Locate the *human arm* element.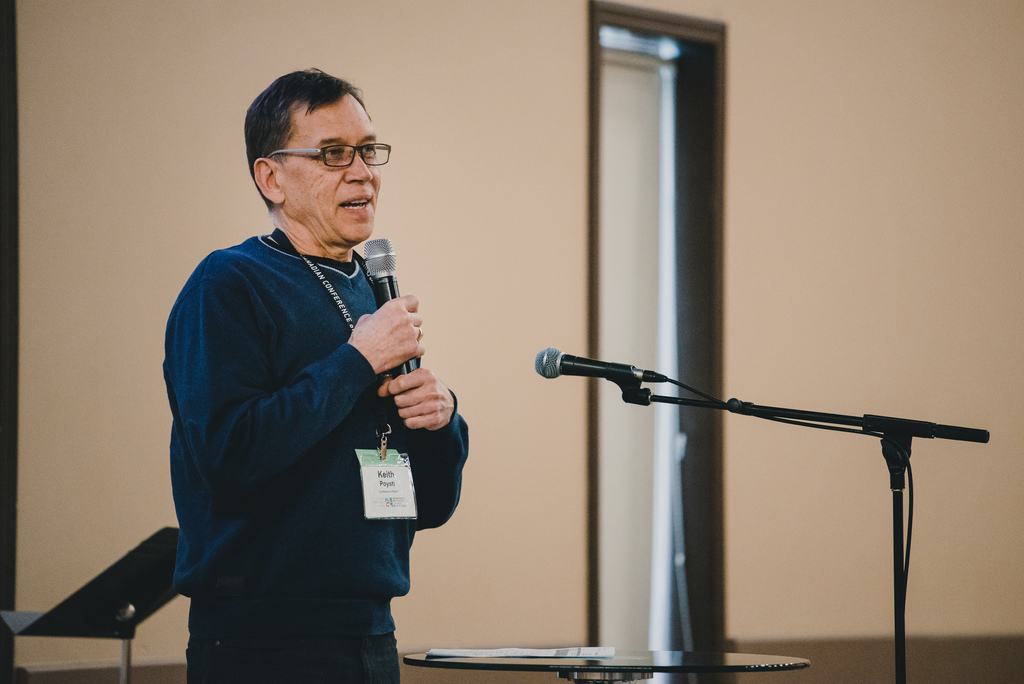
Element bbox: region(378, 365, 470, 525).
